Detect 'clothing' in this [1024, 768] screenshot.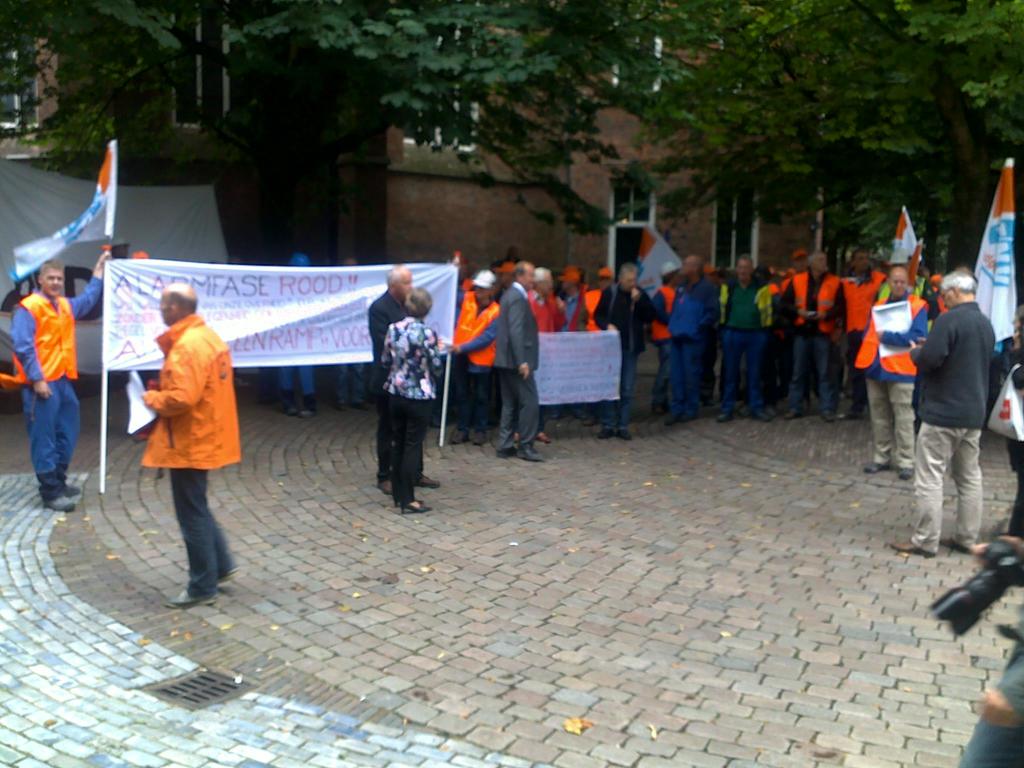
Detection: [496, 282, 543, 455].
